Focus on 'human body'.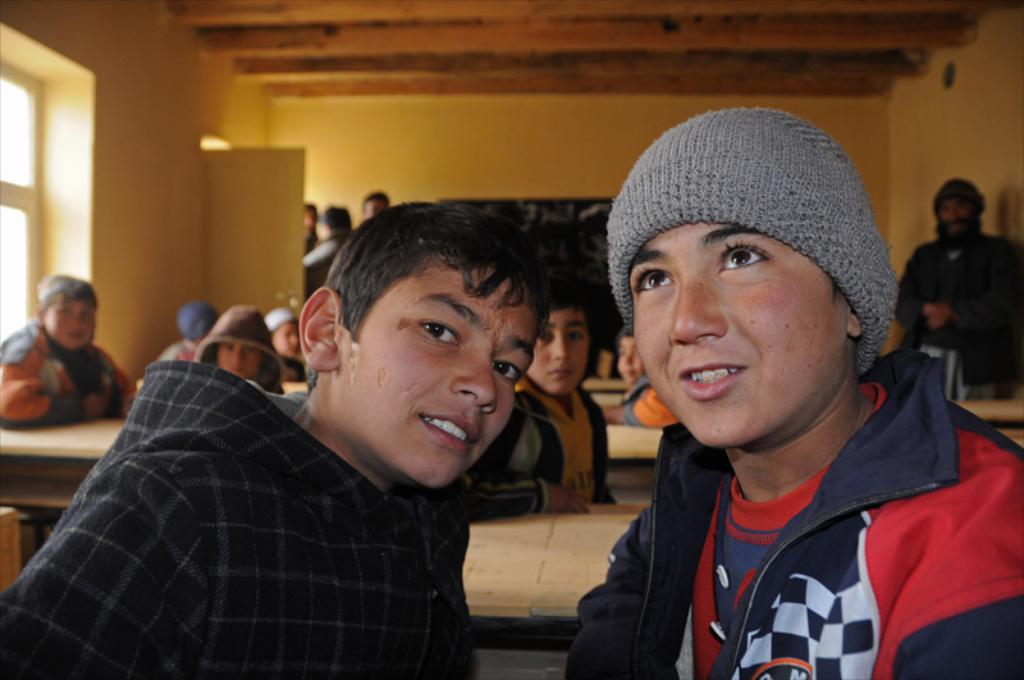
Focused at x1=905, y1=177, x2=1023, y2=396.
